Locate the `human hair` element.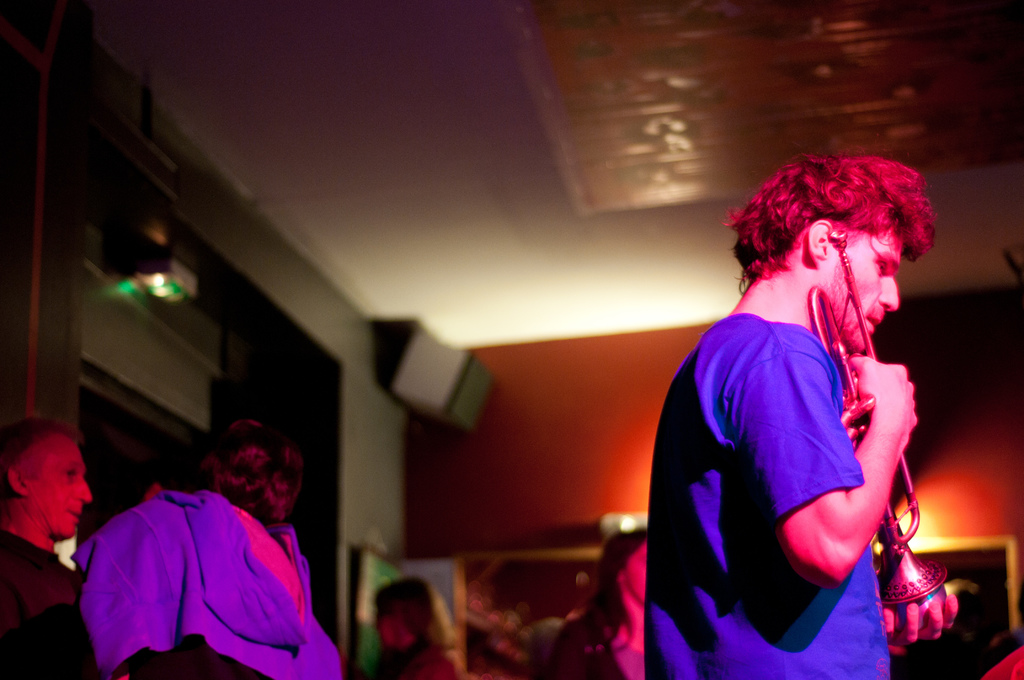
Element bbox: detection(716, 141, 945, 299).
